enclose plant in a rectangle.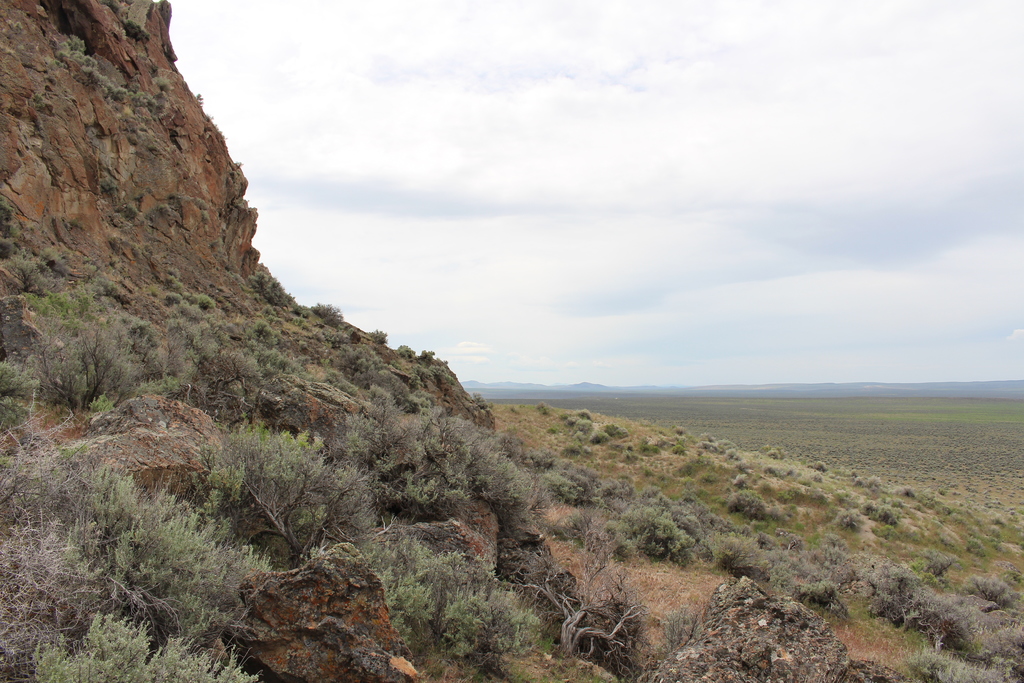
{"left": 31, "top": 98, "right": 49, "bottom": 115}.
